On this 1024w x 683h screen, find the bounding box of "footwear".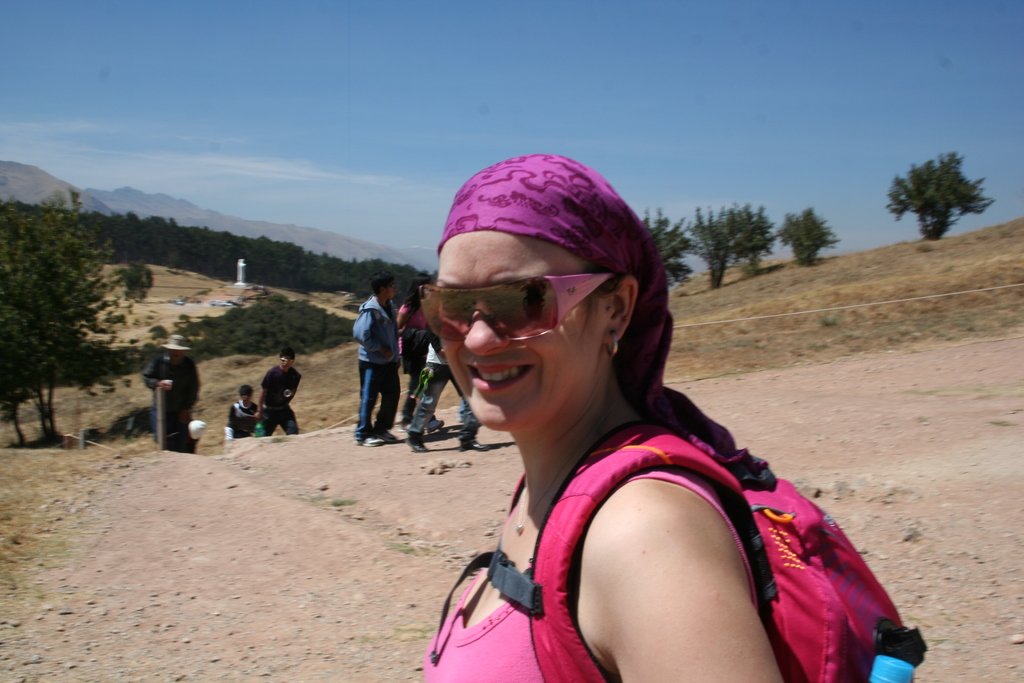
Bounding box: (460,439,493,454).
